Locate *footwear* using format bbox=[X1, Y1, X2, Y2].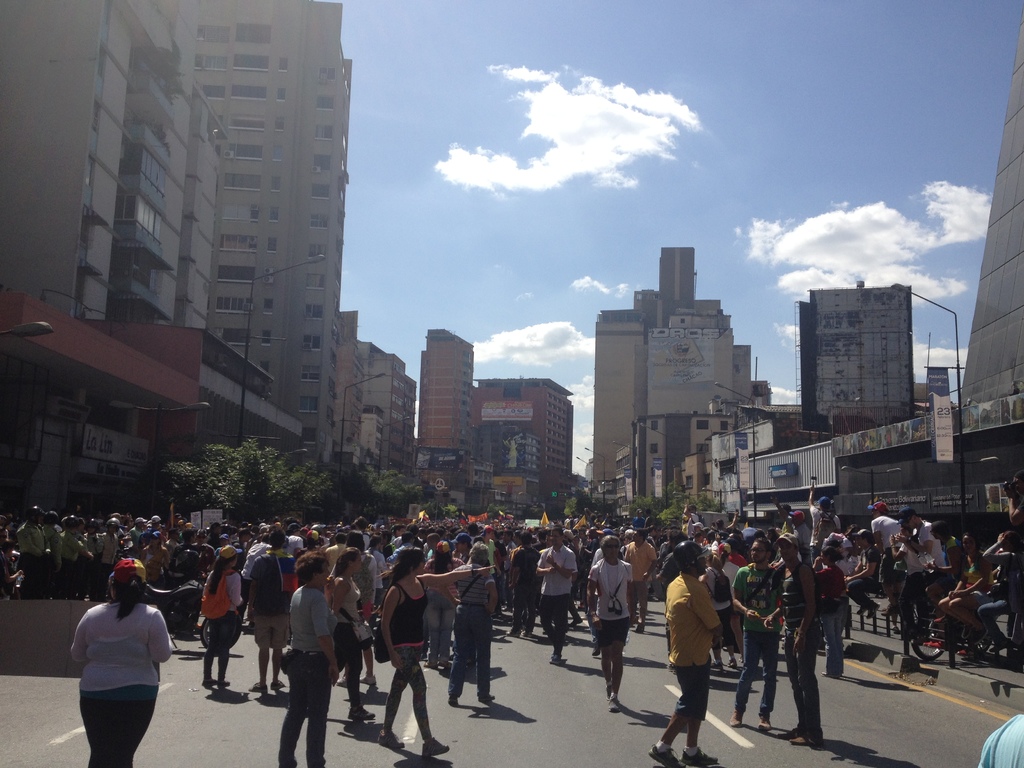
bbox=[500, 605, 511, 611].
